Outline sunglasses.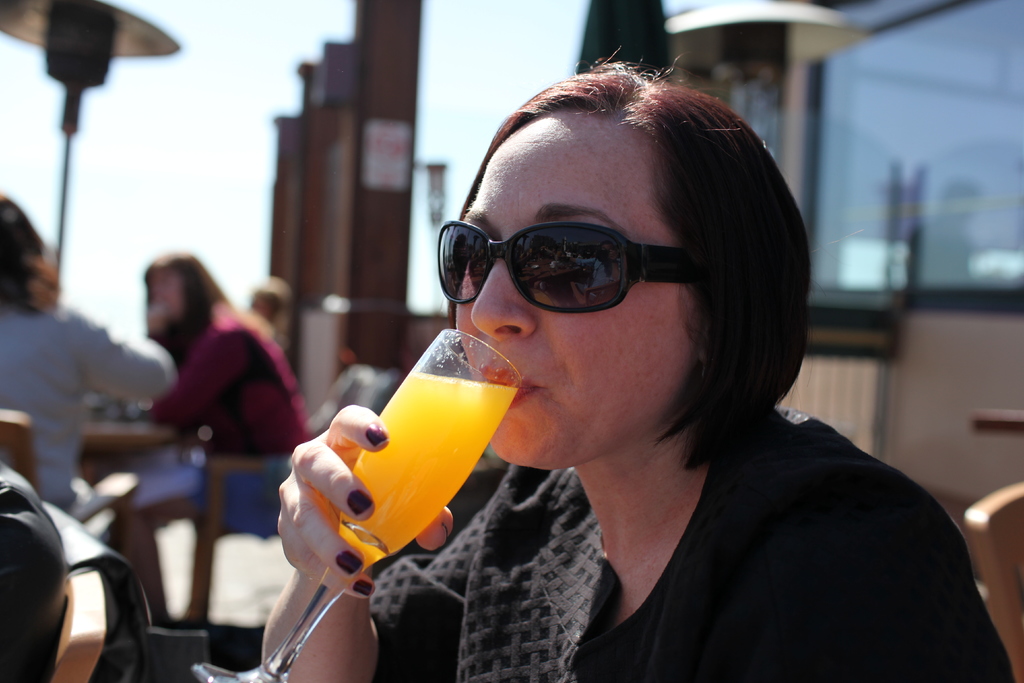
Outline: detection(436, 217, 705, 318).
